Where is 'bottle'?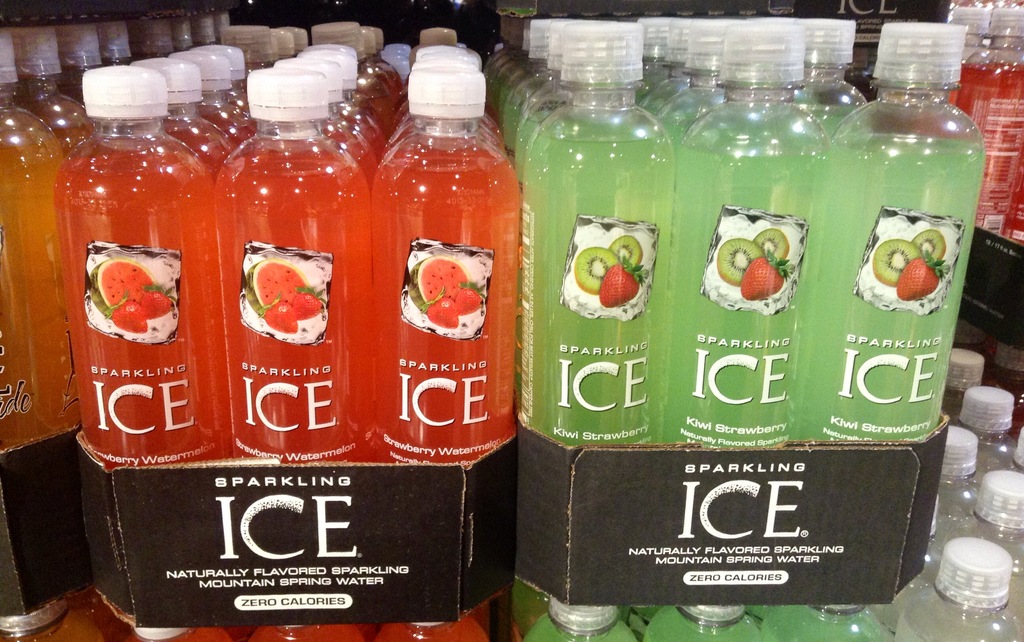
899,536,1023,641.
